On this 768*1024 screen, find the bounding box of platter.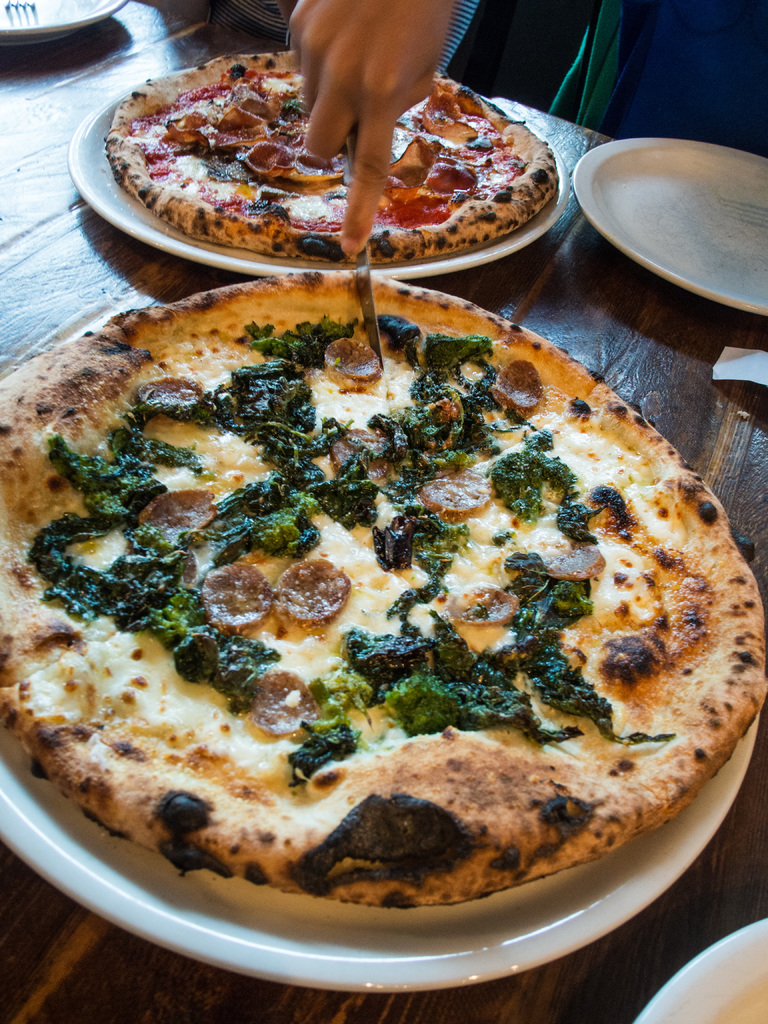
Bounding box: x1=68, y1=67, x2=567, y2=277.
